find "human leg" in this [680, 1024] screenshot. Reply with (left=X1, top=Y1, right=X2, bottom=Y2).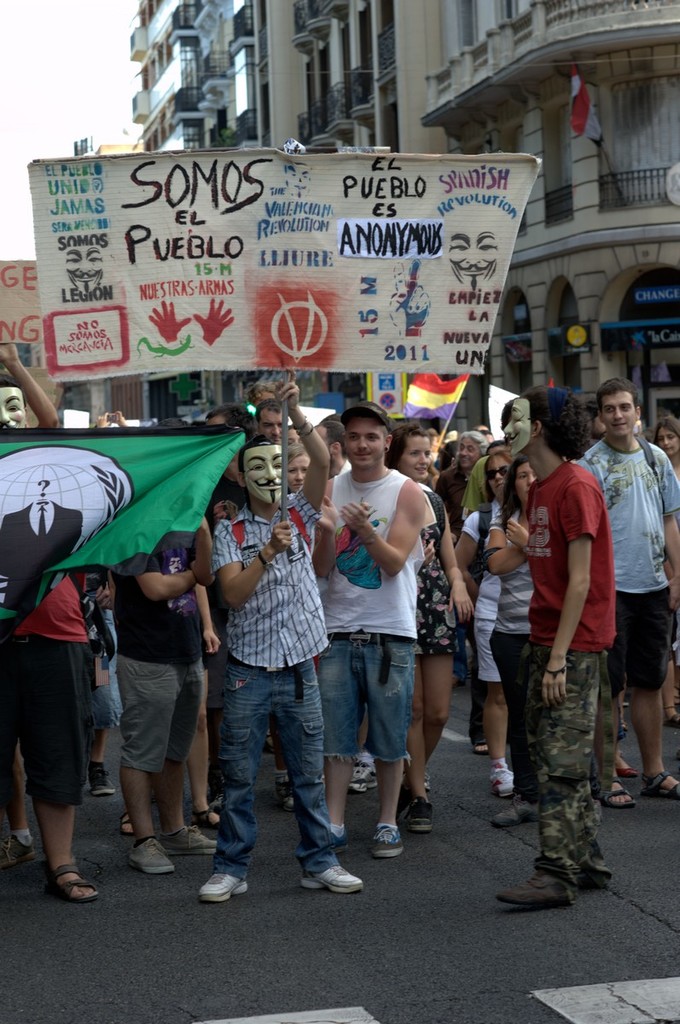
(left=507, top=690, right=573, bottom=897).
